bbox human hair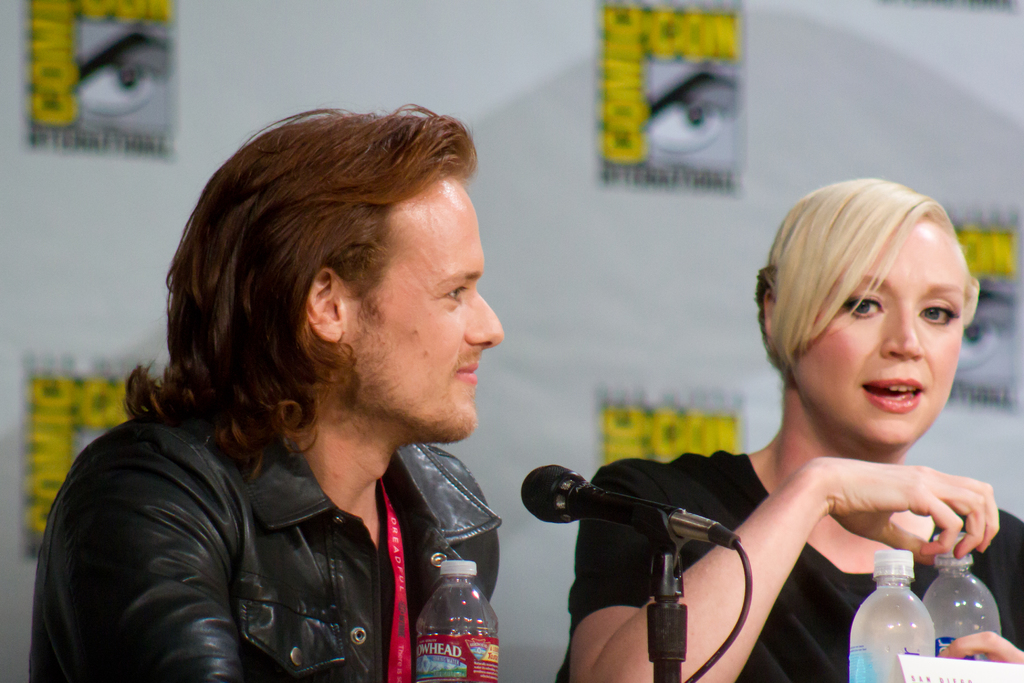
752, 176, 975, 390
